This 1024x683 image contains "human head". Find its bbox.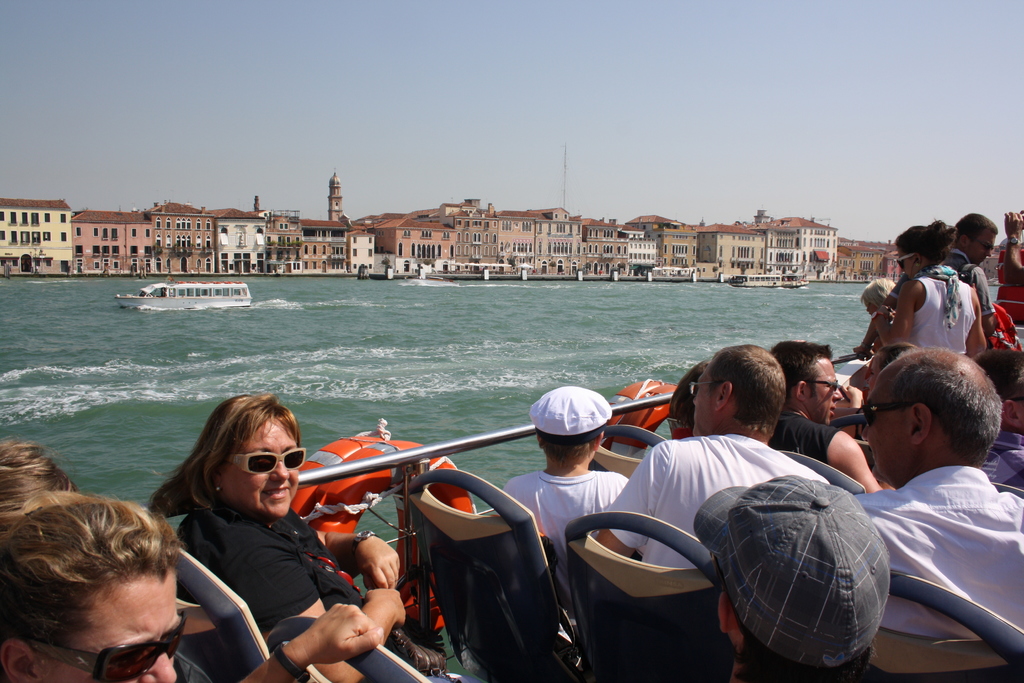
detection(853, 347, 1008, 490).
